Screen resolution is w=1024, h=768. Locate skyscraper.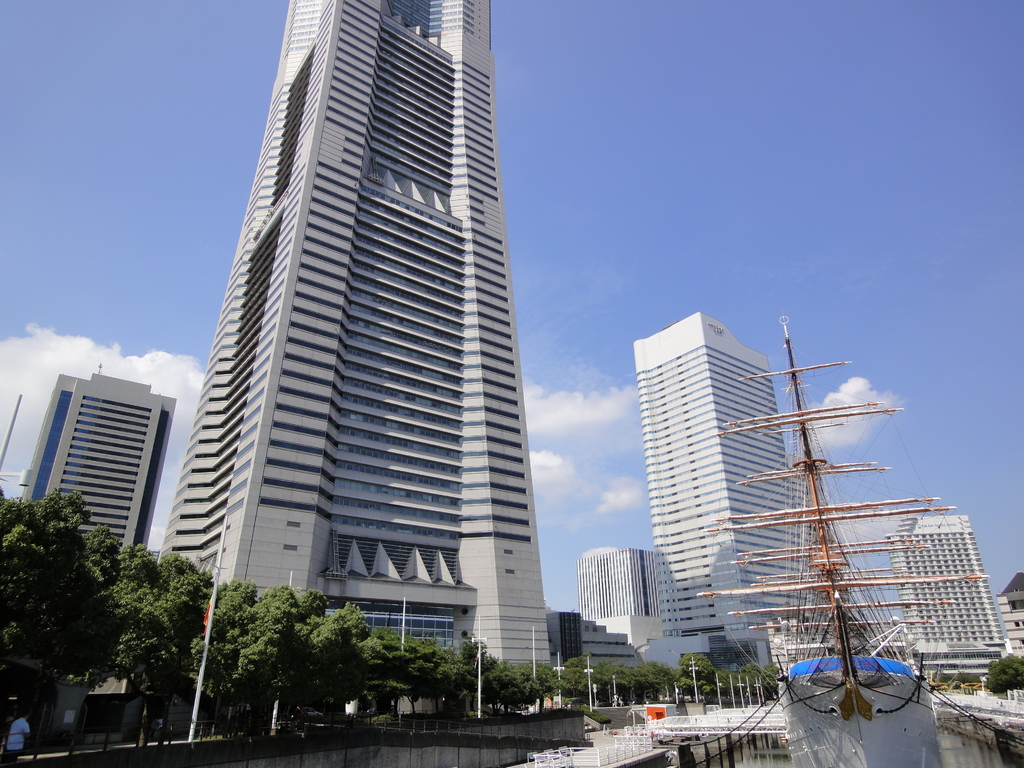
630, 310, 801, 634.
